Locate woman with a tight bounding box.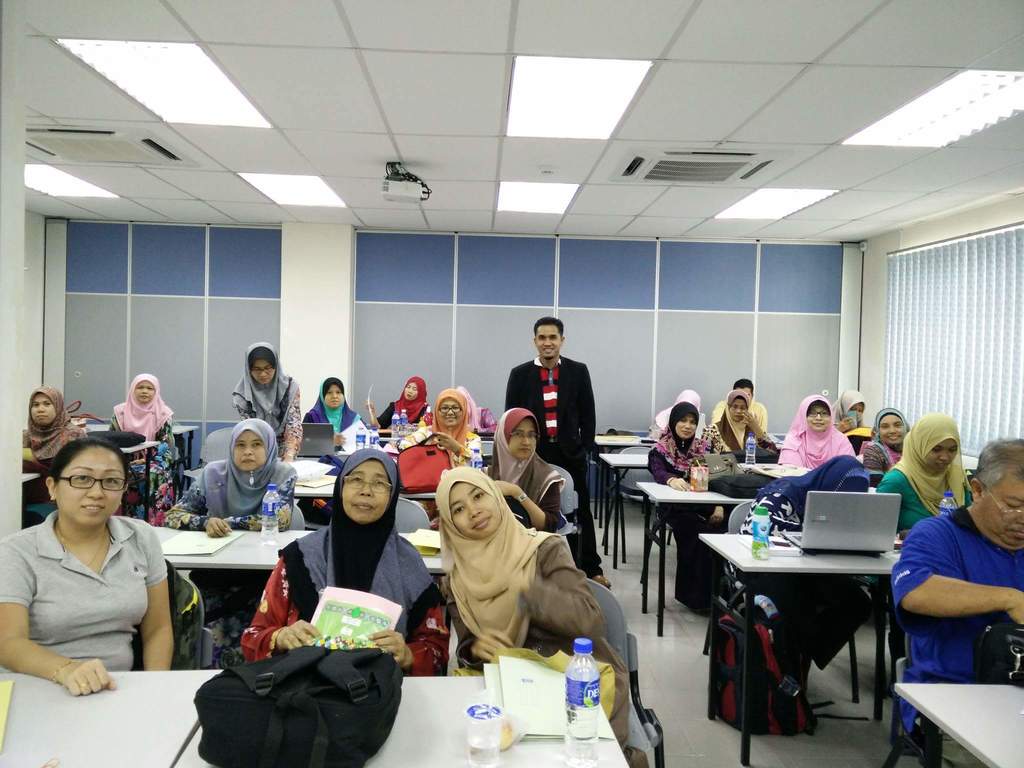
x1=111, y1=371, x2=177, y2=527.
